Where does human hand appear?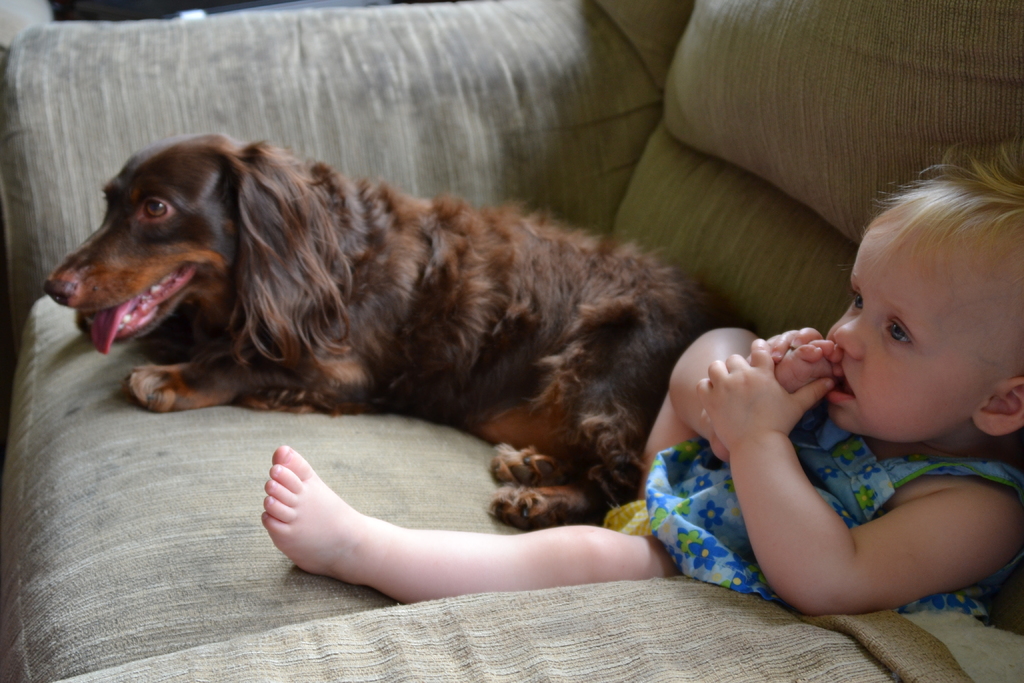
Appears at x1=692, y1=331, x2=865, y2=461.
